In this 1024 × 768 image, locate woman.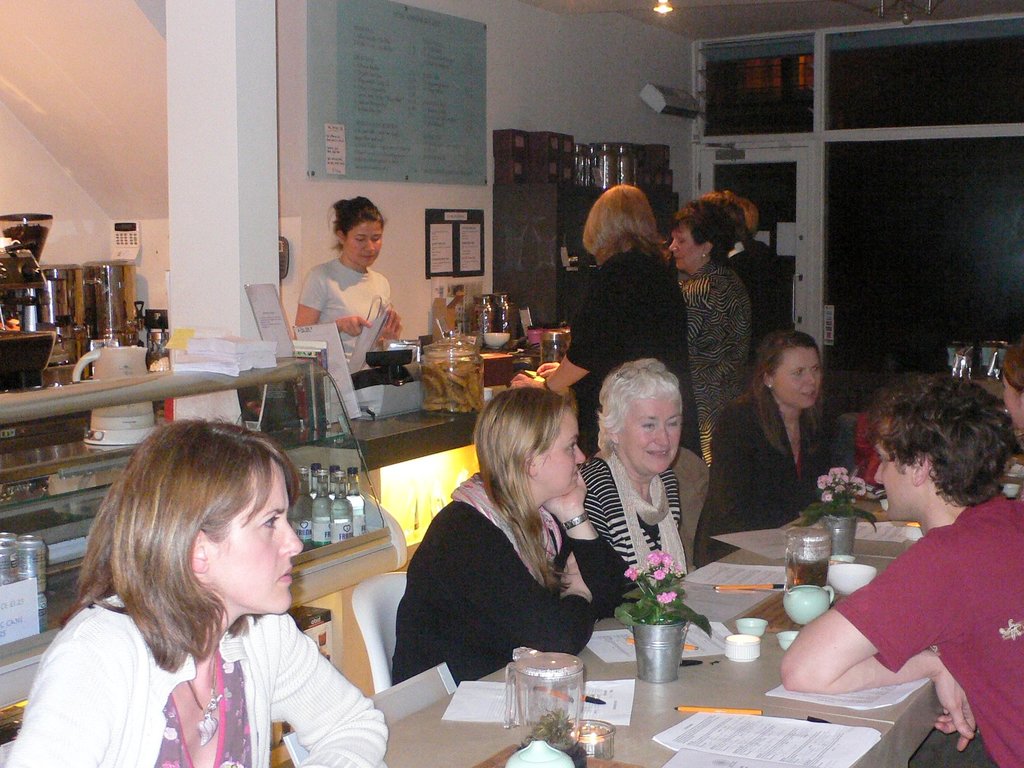
Bounding box: (left=293, top=198, right=402, bottom=372).
